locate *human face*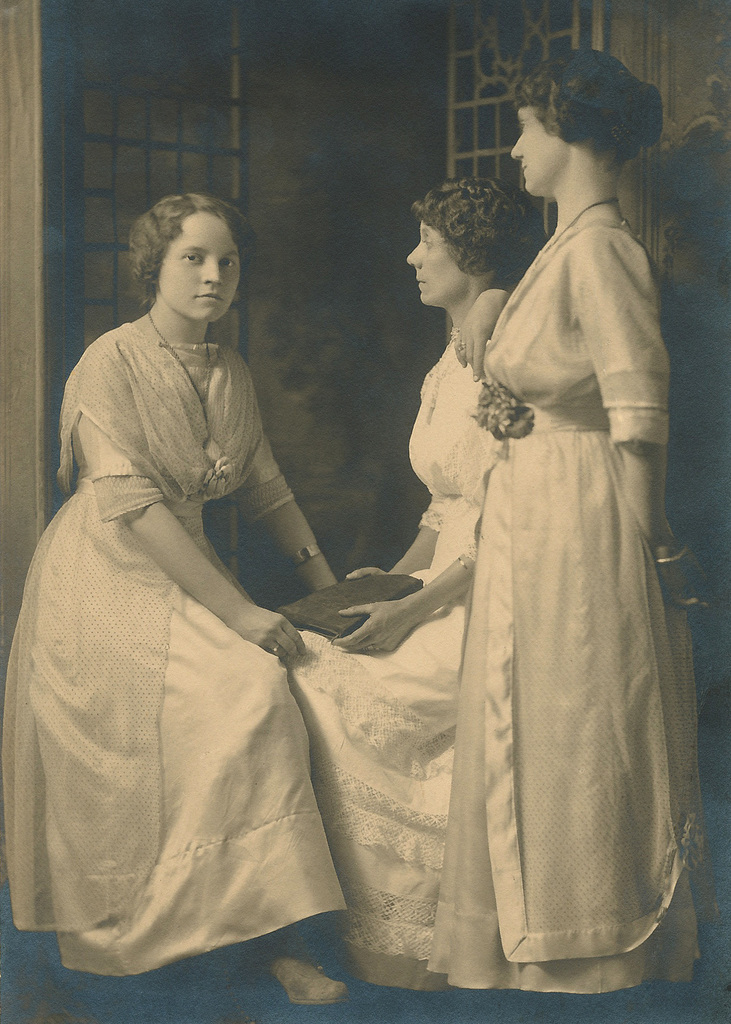
<box>165,225,239,321</box>
